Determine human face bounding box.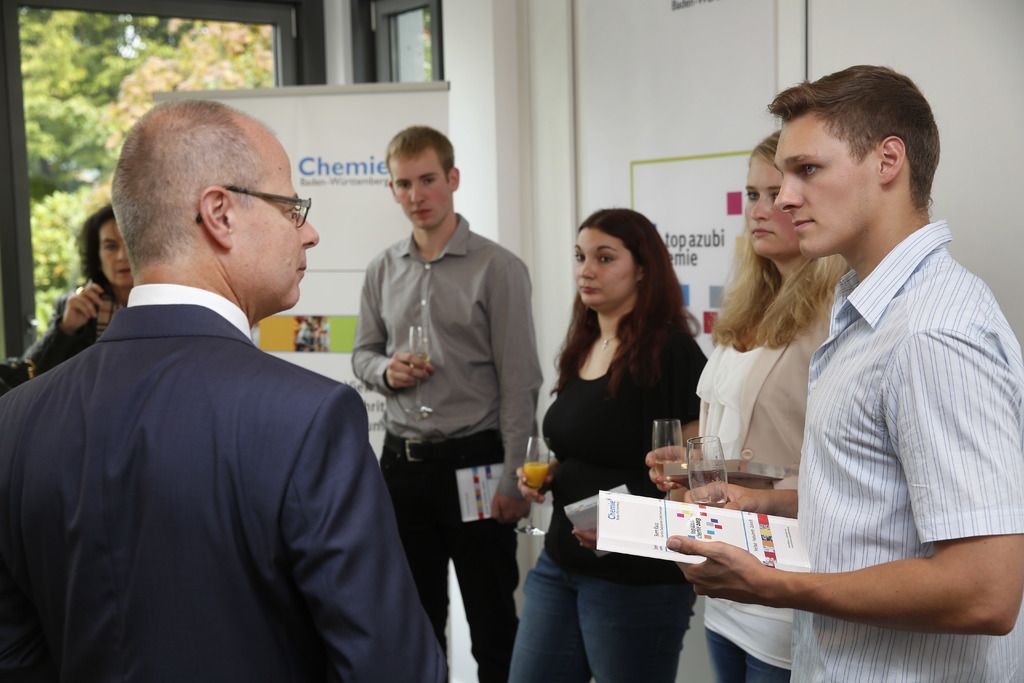
Determined: BBox(386, 148, 447, 231).
